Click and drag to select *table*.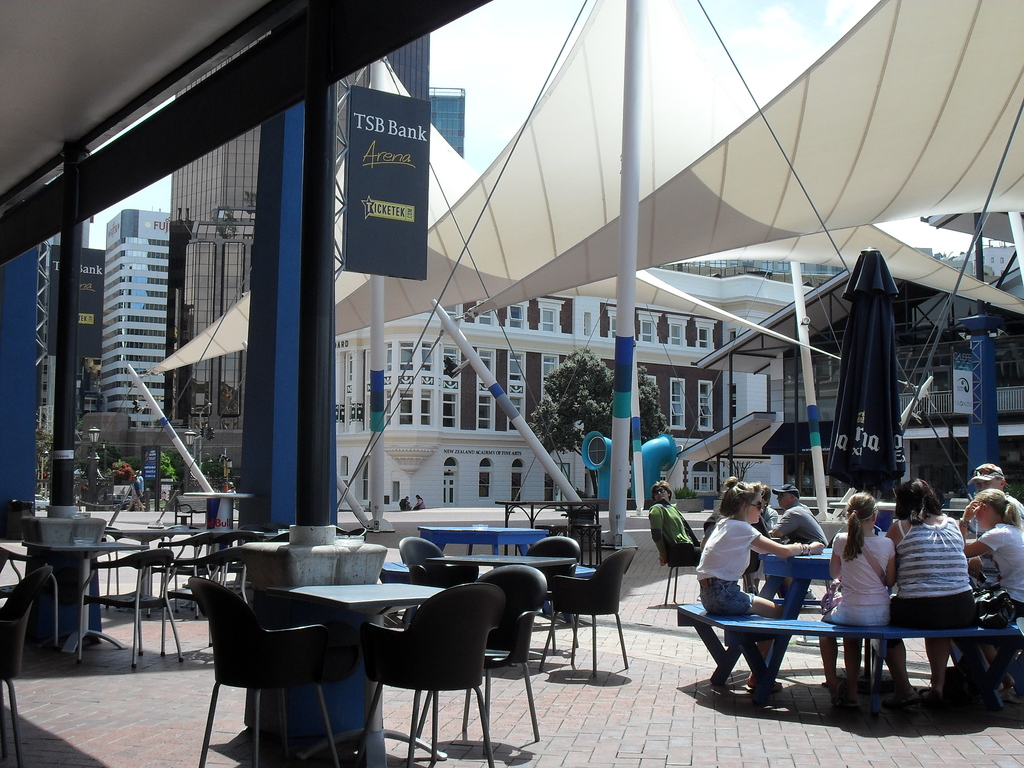
Selection: 104,523,214,614.
